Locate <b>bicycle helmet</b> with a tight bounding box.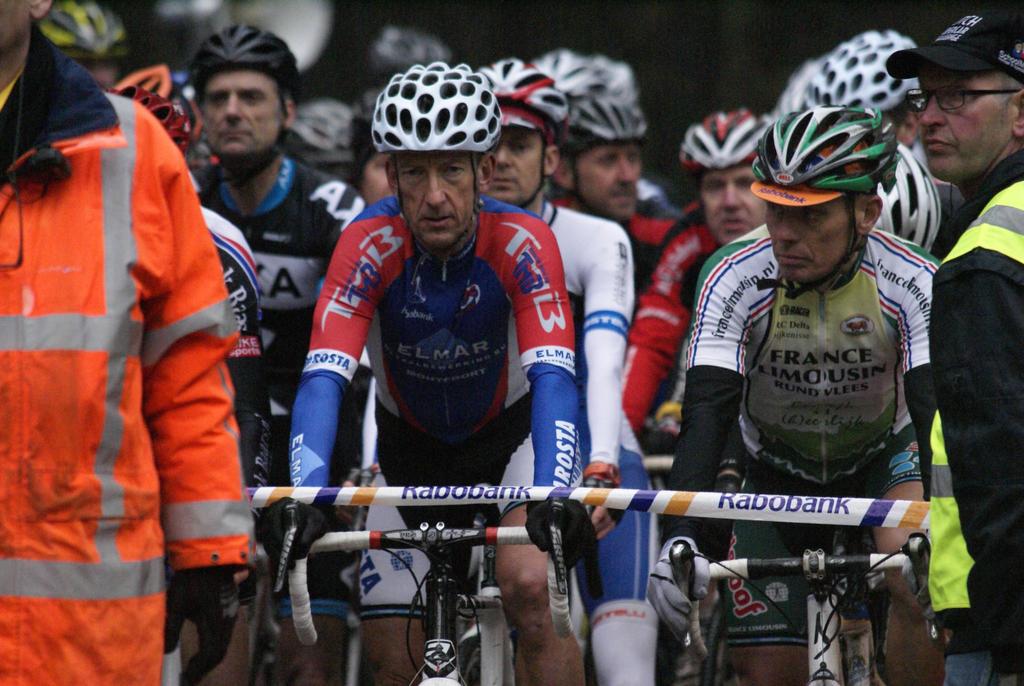
(x1=33, y1=0, x2=125, y2=61).
